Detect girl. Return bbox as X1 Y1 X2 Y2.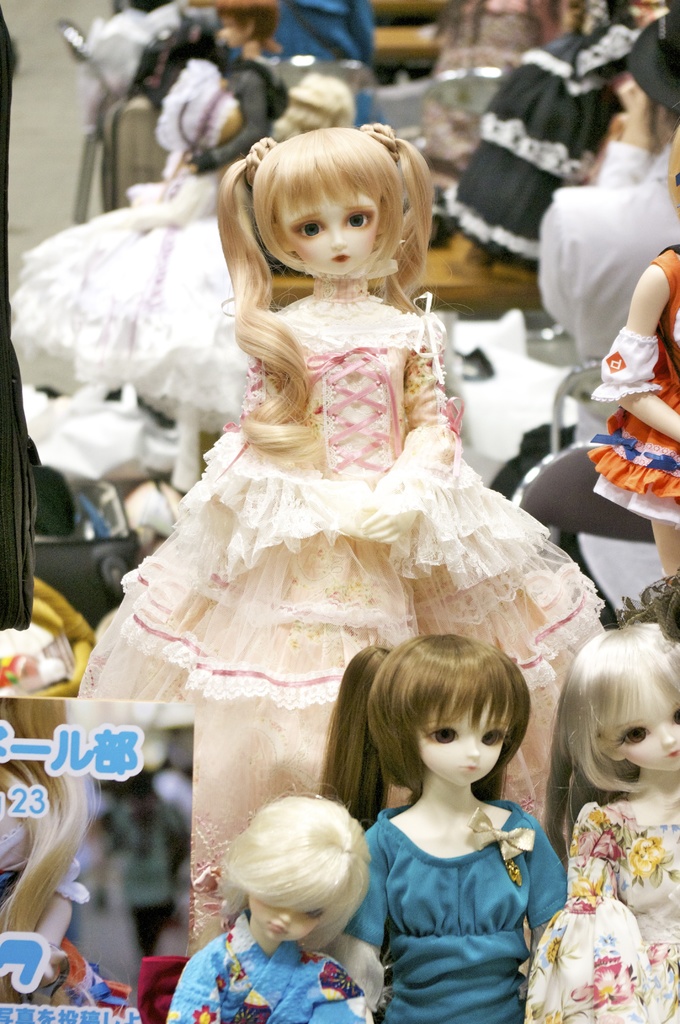
524 626 679 1023.
